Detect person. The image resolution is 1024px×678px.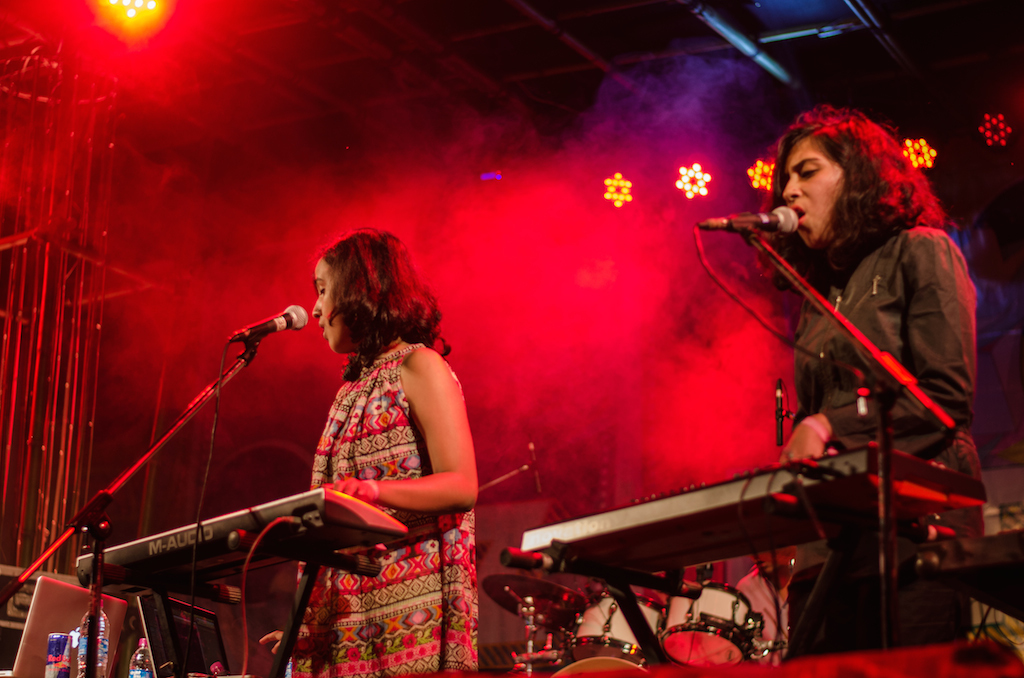
771:102:994:657.
